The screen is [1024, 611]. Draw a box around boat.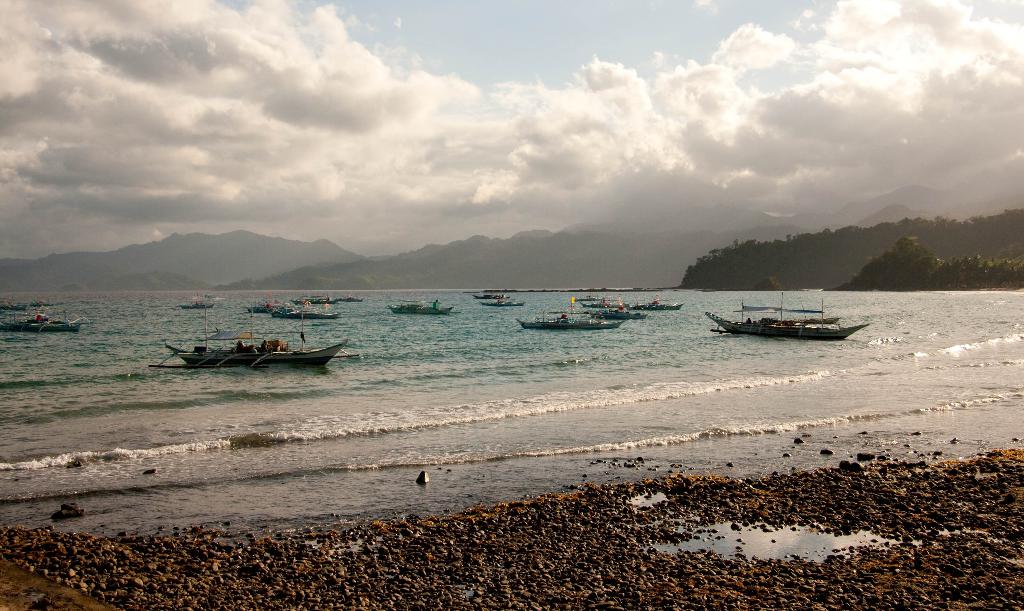
515 299 624 329.
